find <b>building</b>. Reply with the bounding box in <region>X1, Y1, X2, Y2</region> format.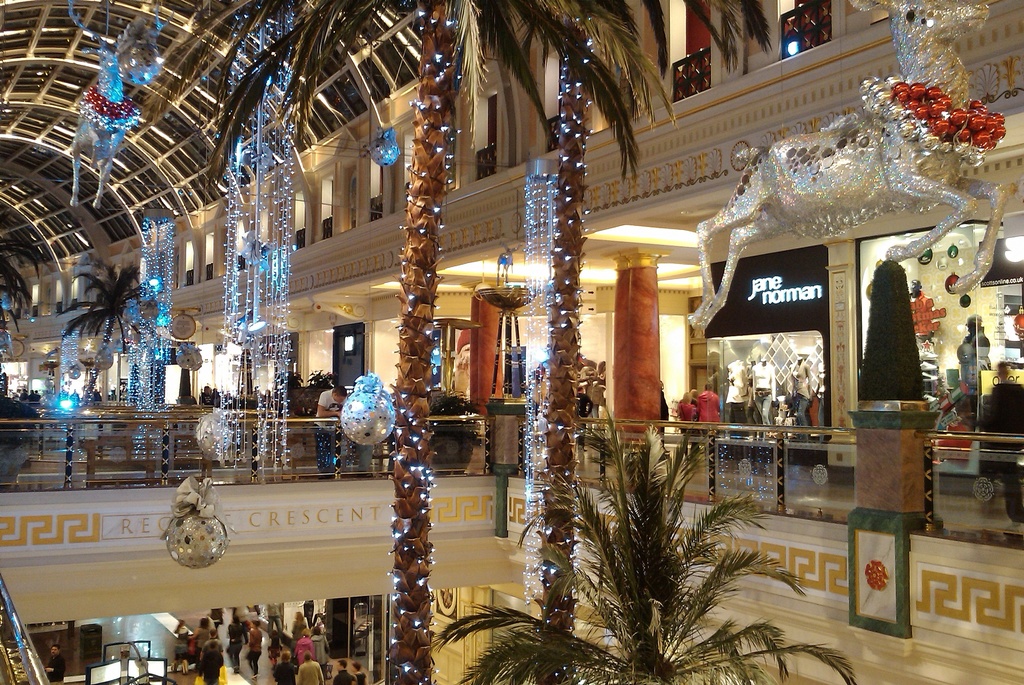
<region>0, 1, 1022, 684</region>.
